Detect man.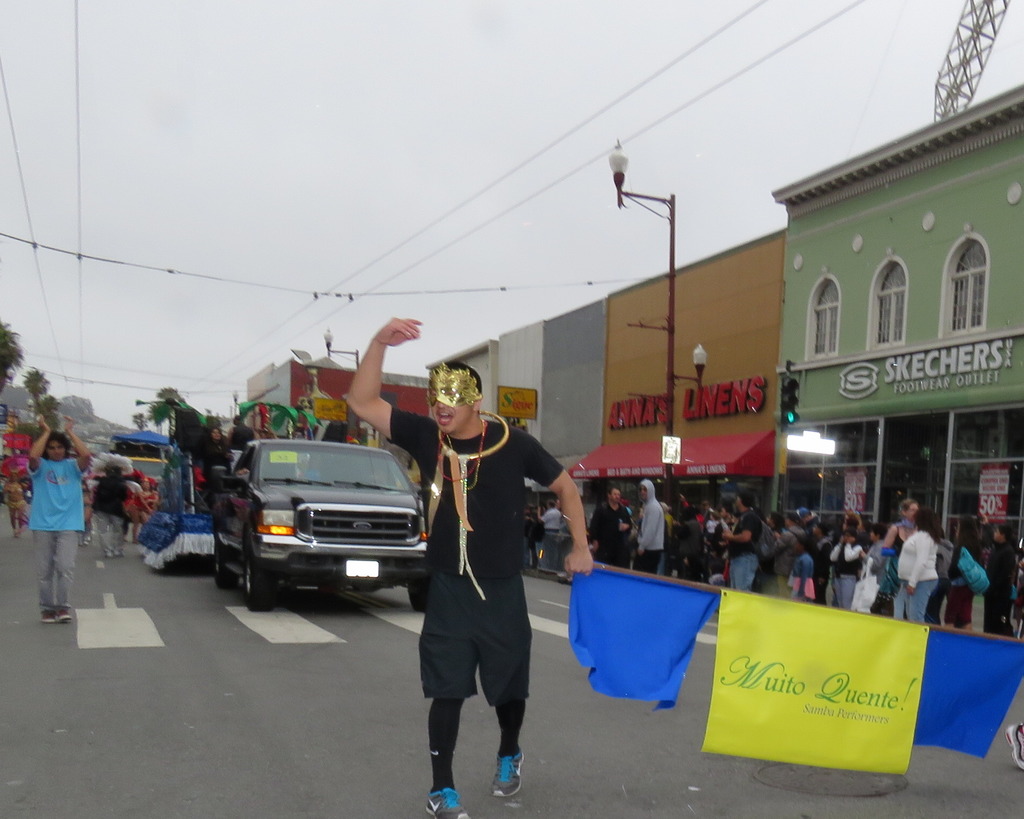
Detected at [771,512,803,605].
